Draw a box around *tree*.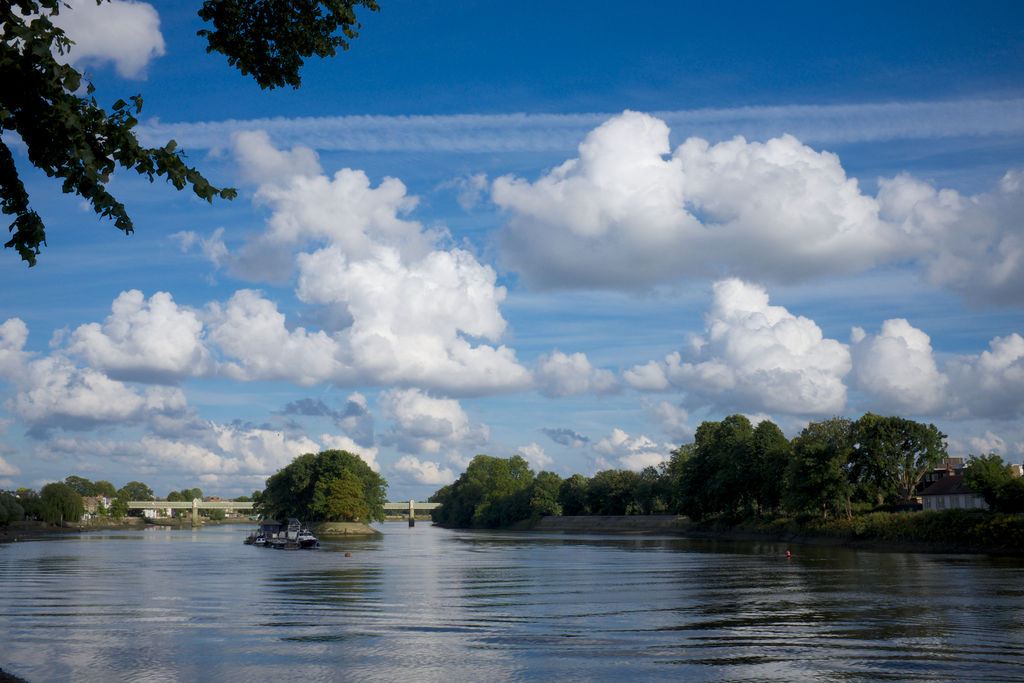
(593,462,639,512).
